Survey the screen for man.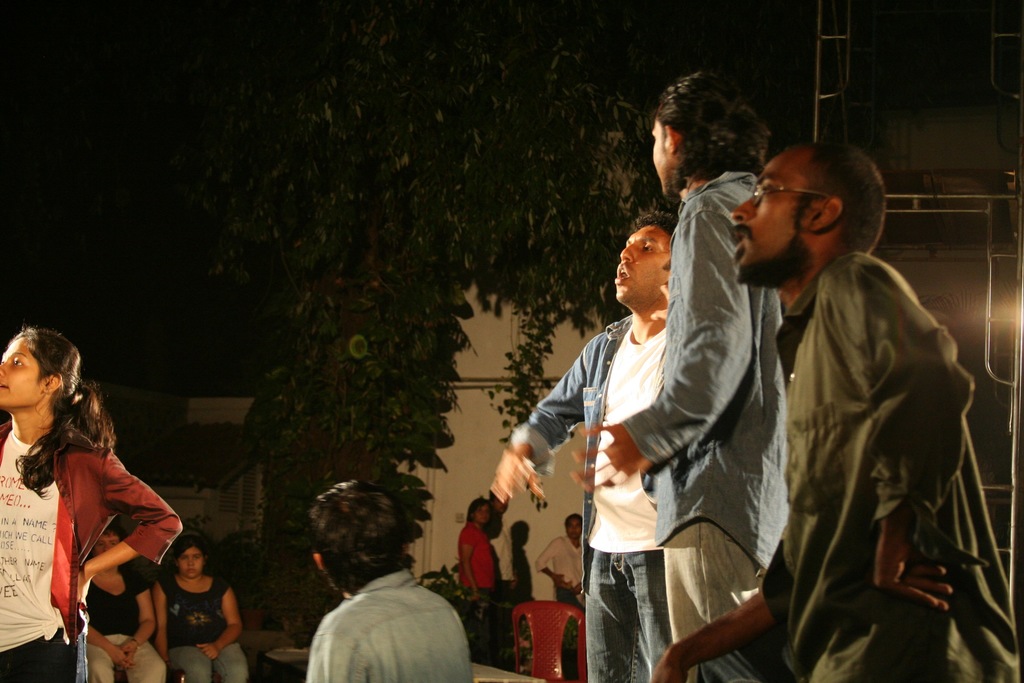
Survey found: 638,131,1023,682.
